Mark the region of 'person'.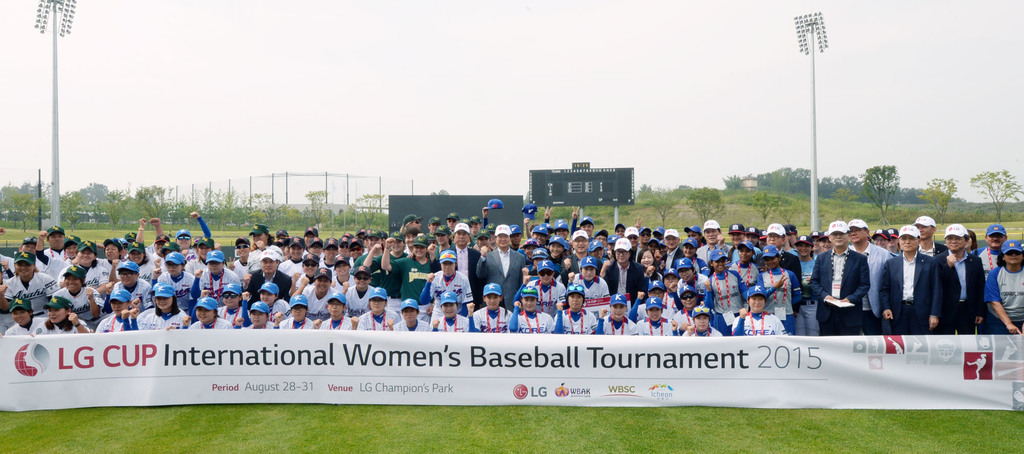
Region: [1,249,56,299].
